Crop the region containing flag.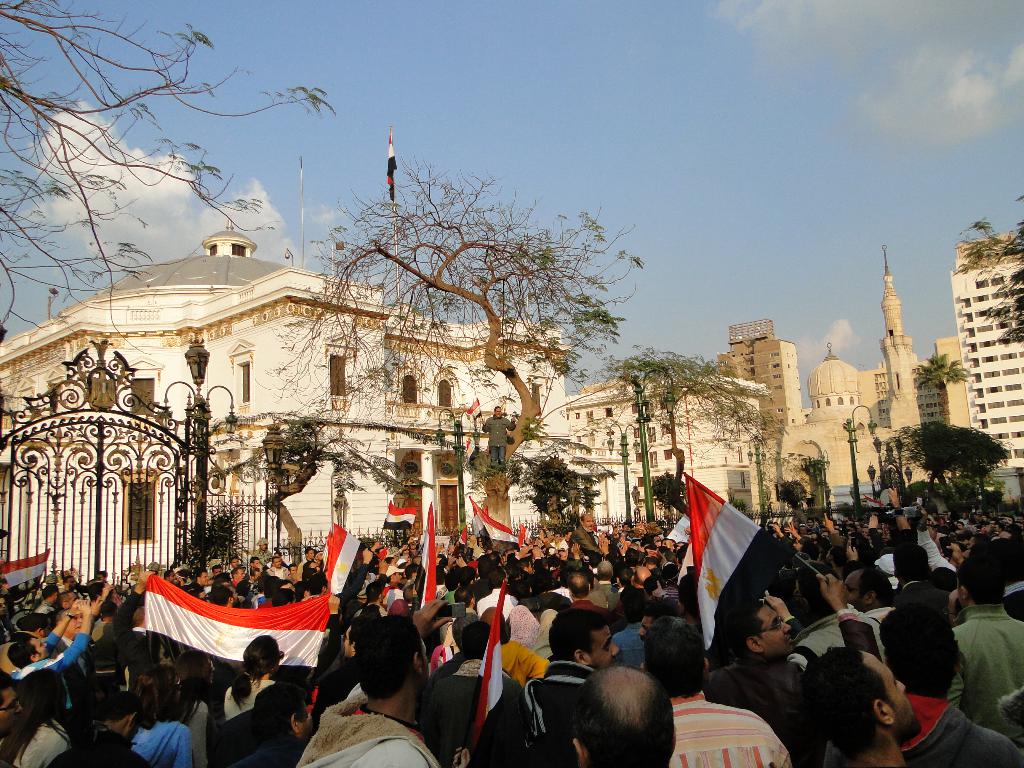
Crop region: BBox(467, 397, 481, 421).
